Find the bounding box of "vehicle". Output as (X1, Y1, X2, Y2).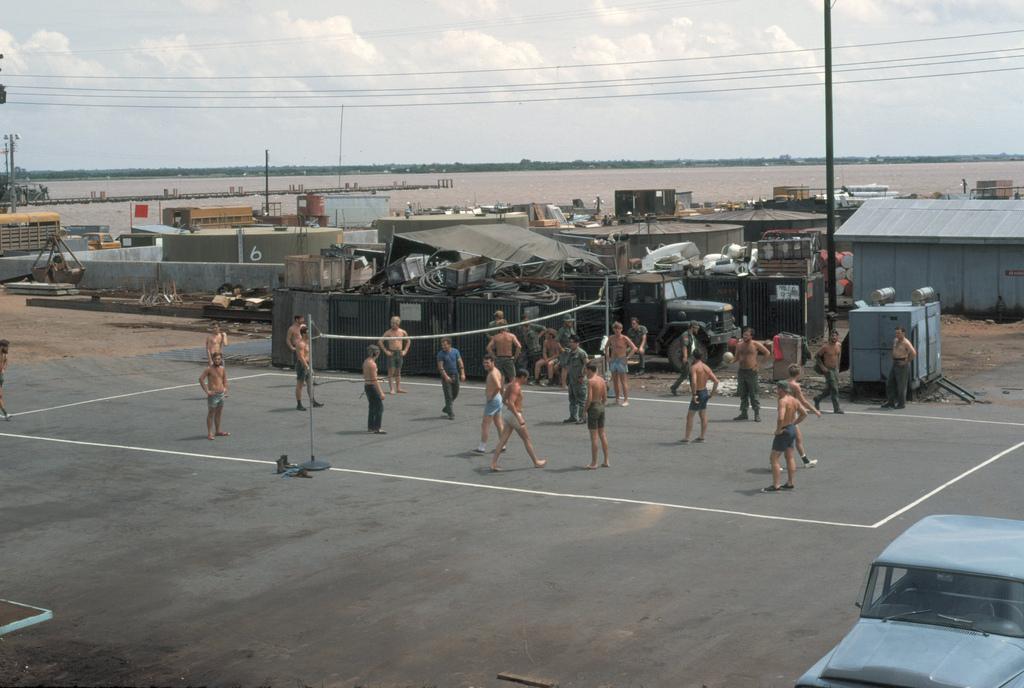
(0, 212, 69, 255).
